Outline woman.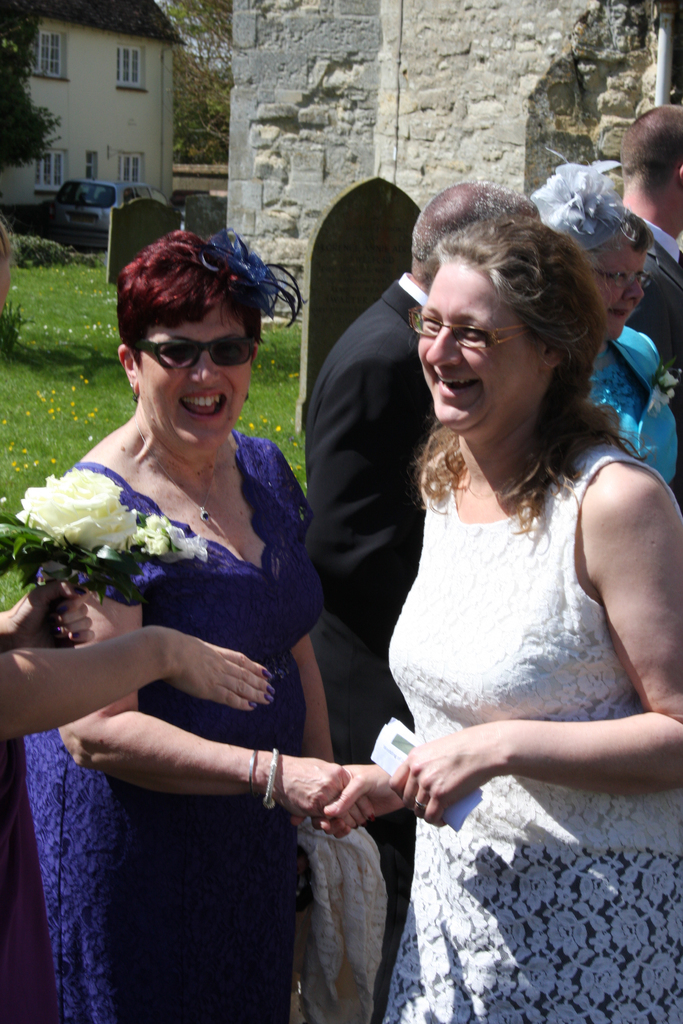
Outline: 0, 566, 283, 1023.
